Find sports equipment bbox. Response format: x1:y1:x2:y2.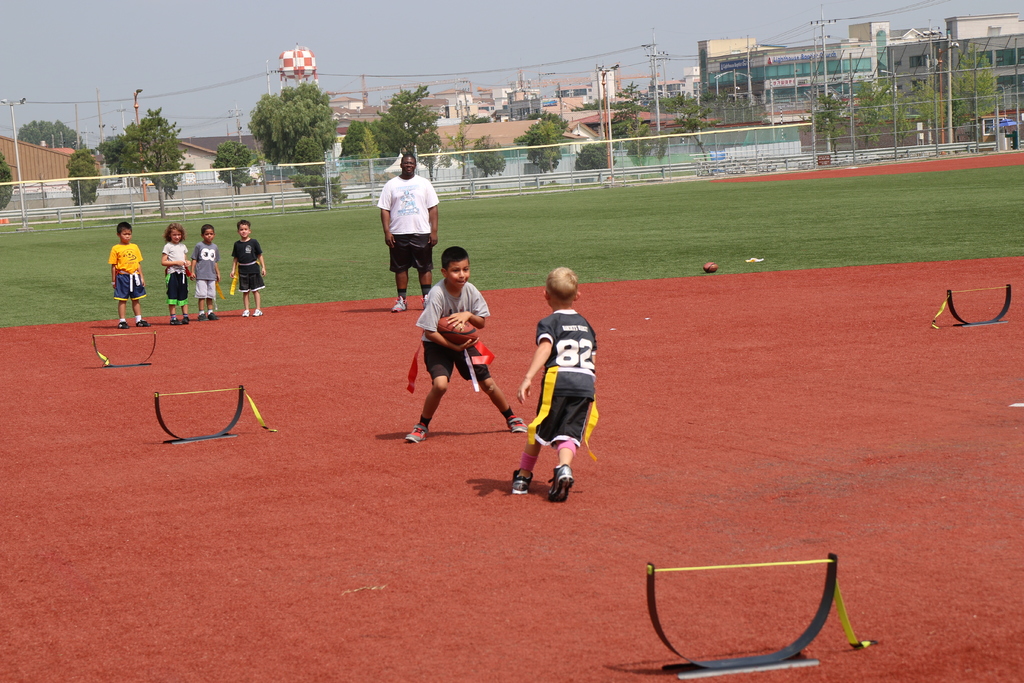
93:333:156:368.
